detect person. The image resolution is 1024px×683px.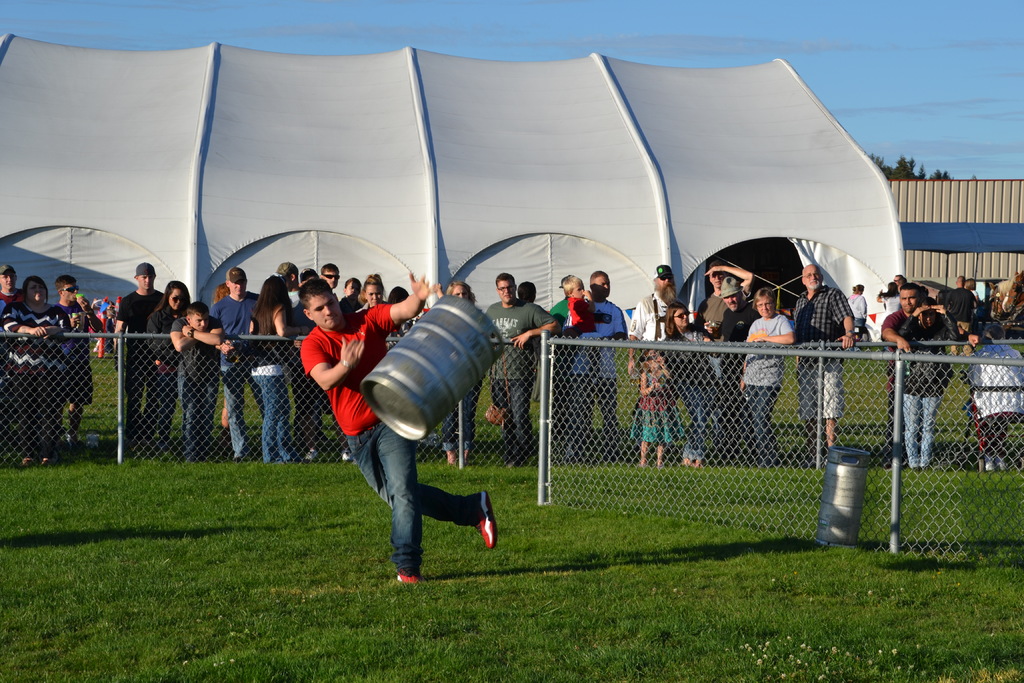
<bbox>296, 276, 496, 585</bbox>.
